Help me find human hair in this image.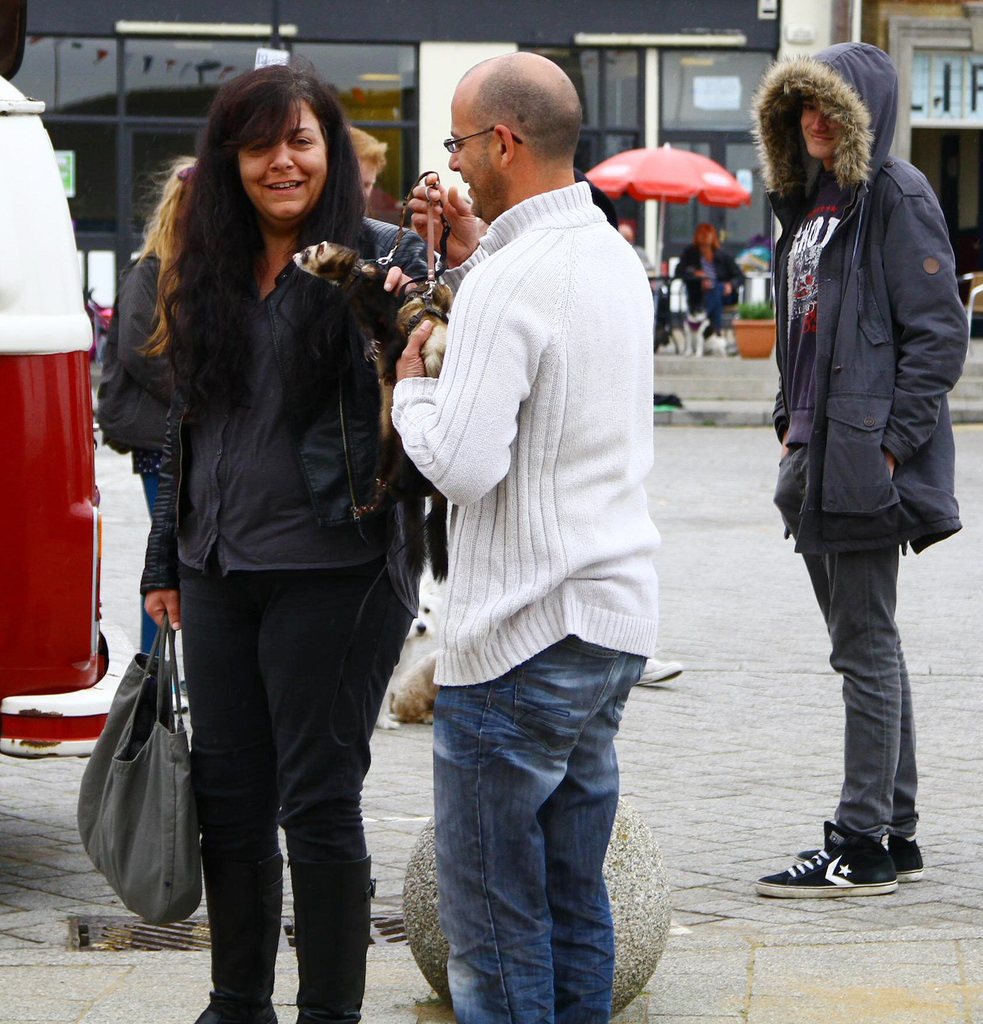
Found it: <bbox>123, 153, 188, 354</bbox>.
